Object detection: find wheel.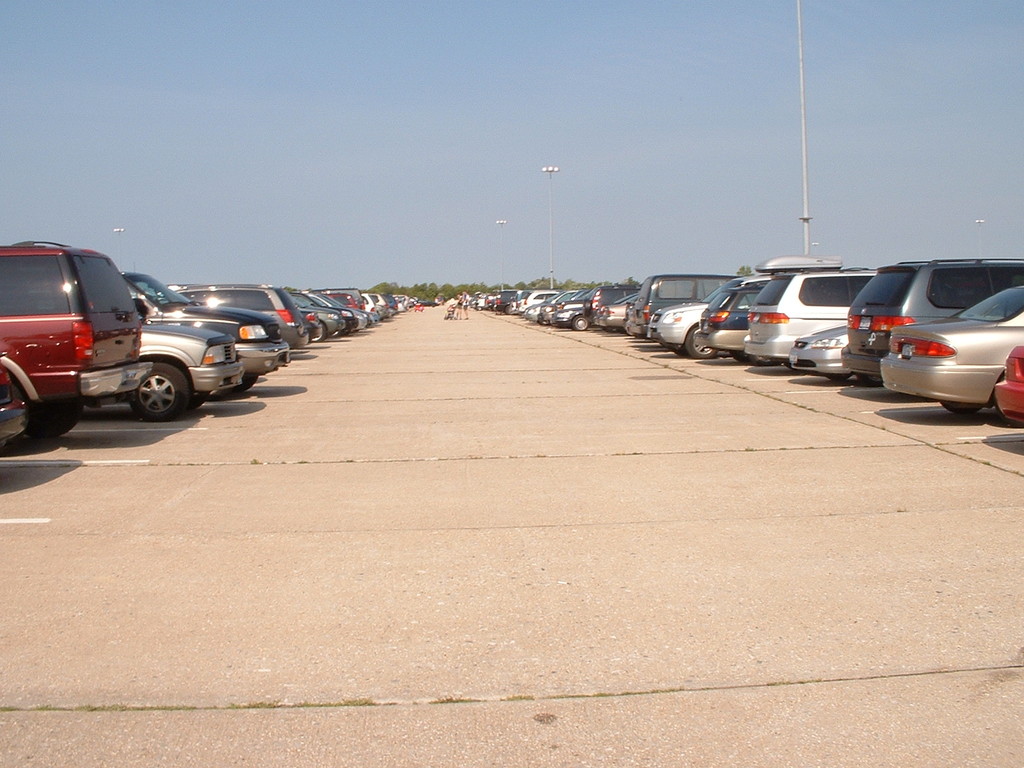
select_region(751, 353, 772, 365).
